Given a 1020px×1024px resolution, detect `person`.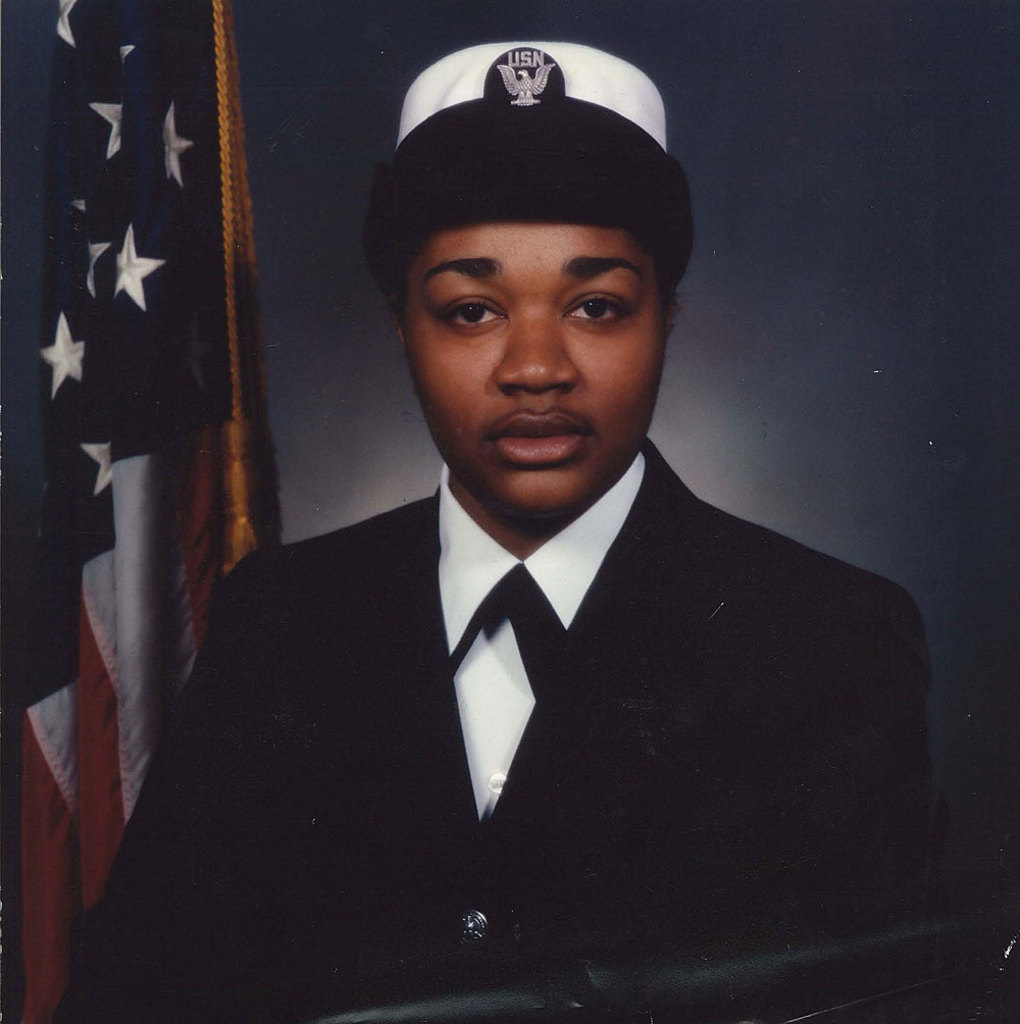
[107,33,927,1014].
